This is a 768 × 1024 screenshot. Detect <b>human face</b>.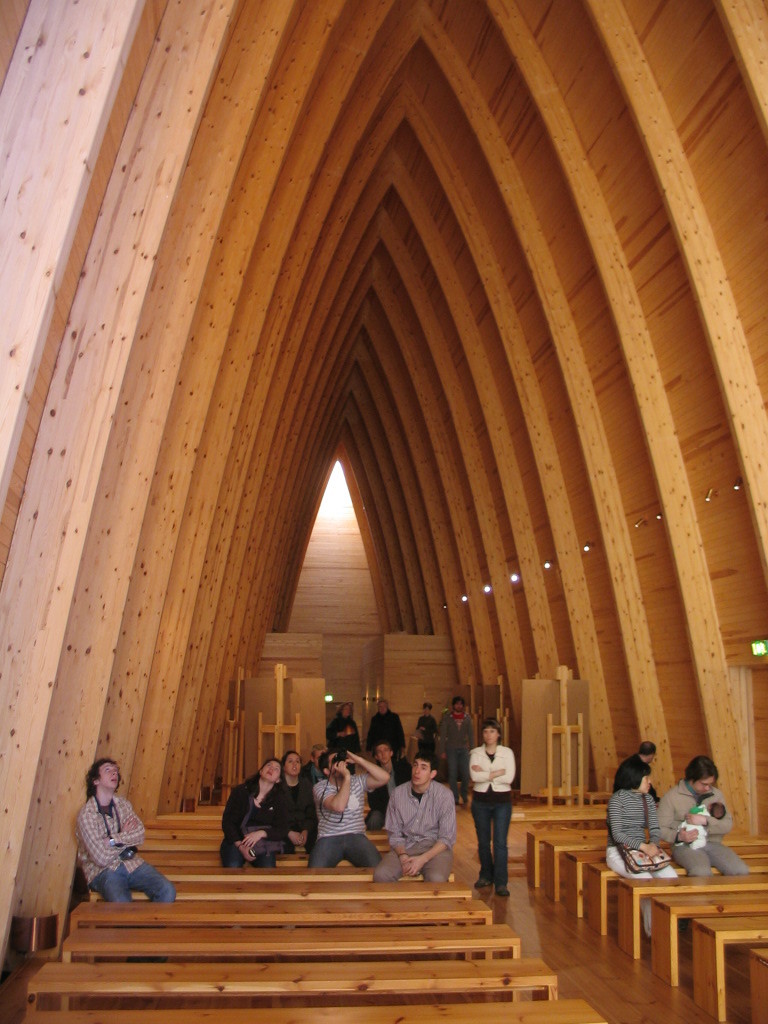
box=[101, 760, 122, 783].
